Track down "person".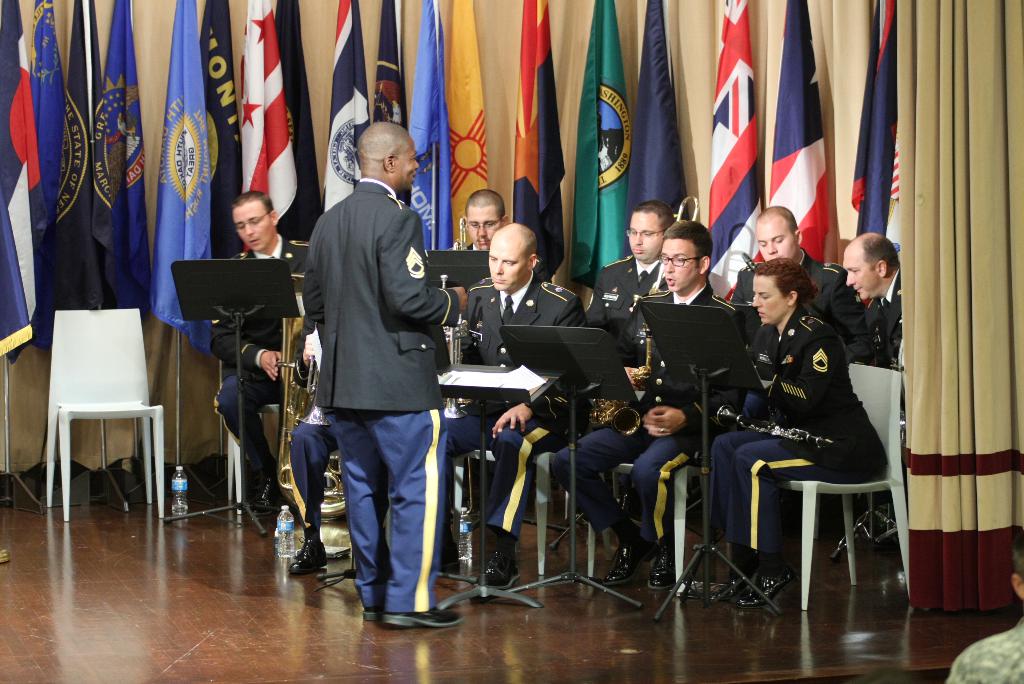
Tracked to [x1=300, y1=121, x2=468, y2=629].
